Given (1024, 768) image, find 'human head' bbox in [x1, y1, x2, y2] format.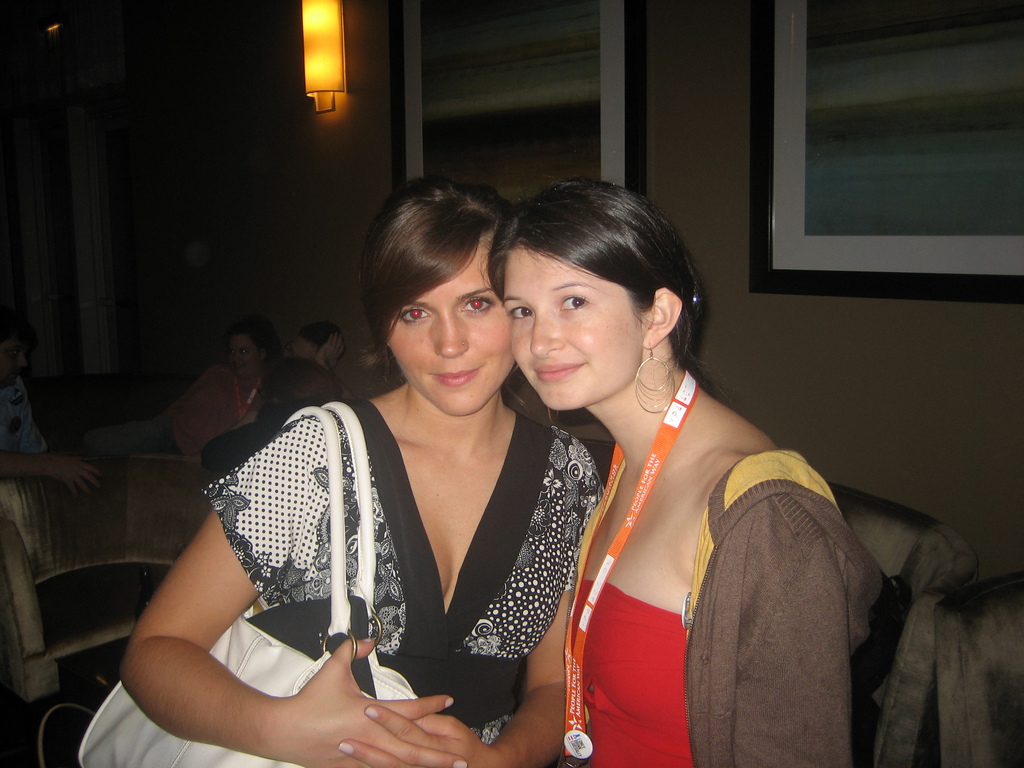
[477, 181, 708, 417].
